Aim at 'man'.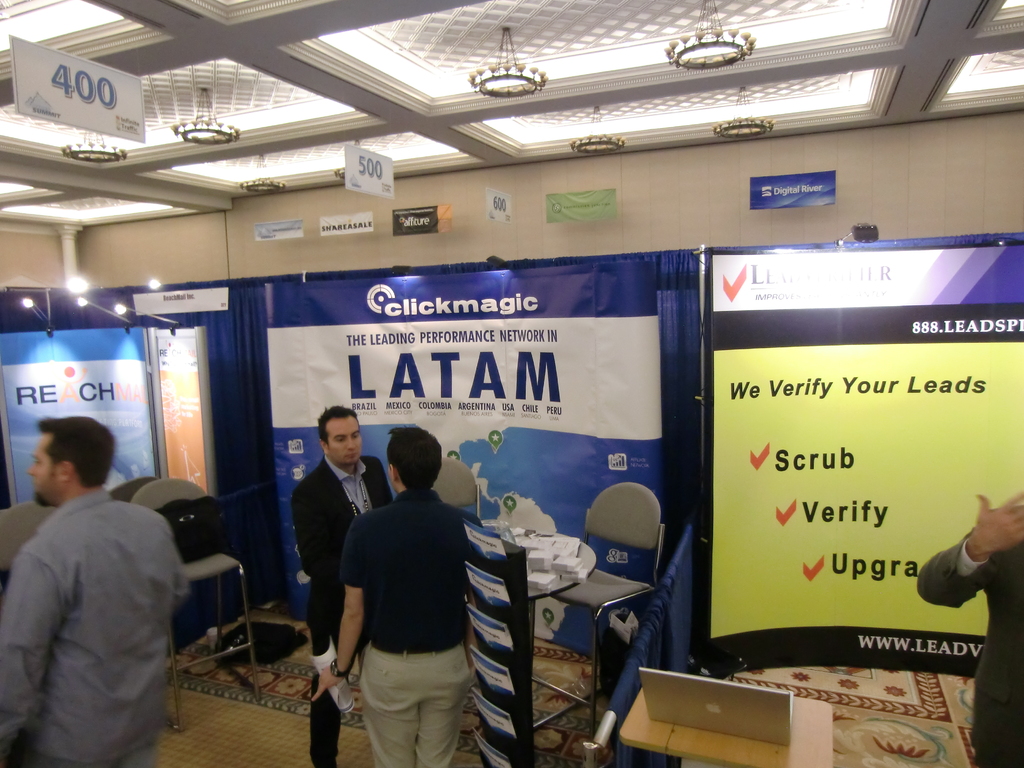
Aimed at 308,427,465,767.
